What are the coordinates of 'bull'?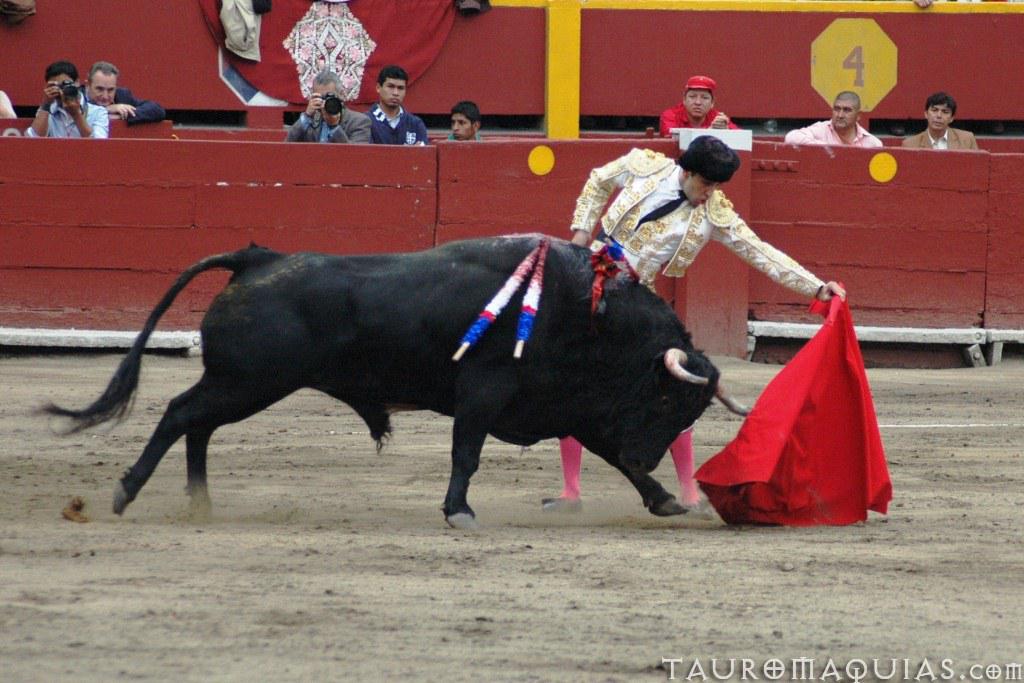
x1=33 y1=240 x2=748 y2=527.
